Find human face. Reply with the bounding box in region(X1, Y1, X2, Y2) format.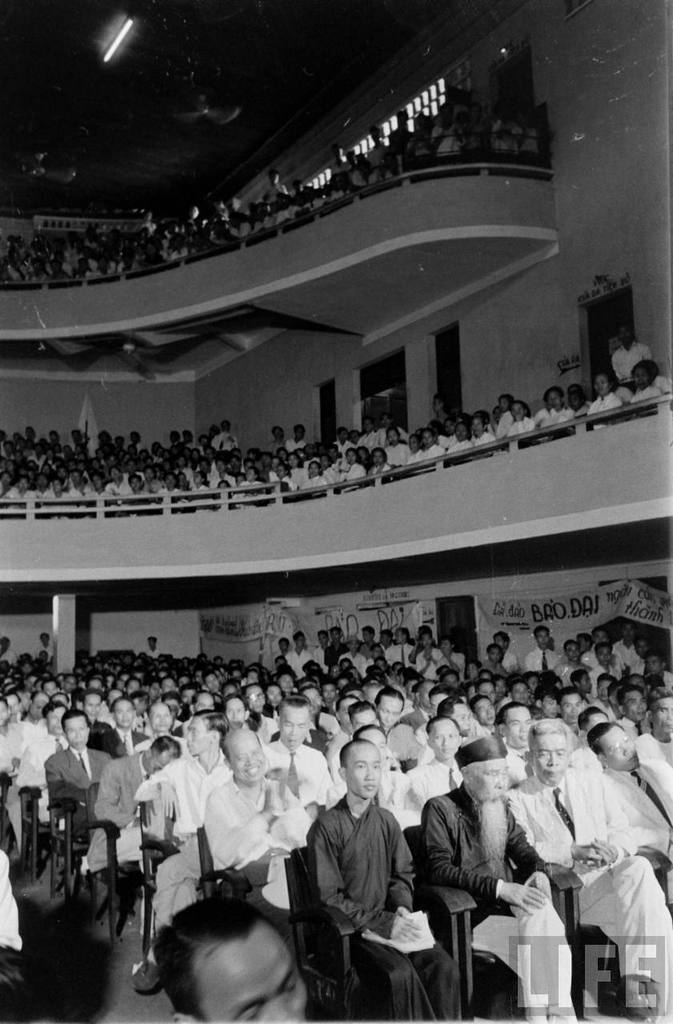
region(623, 686, 645, 718).
